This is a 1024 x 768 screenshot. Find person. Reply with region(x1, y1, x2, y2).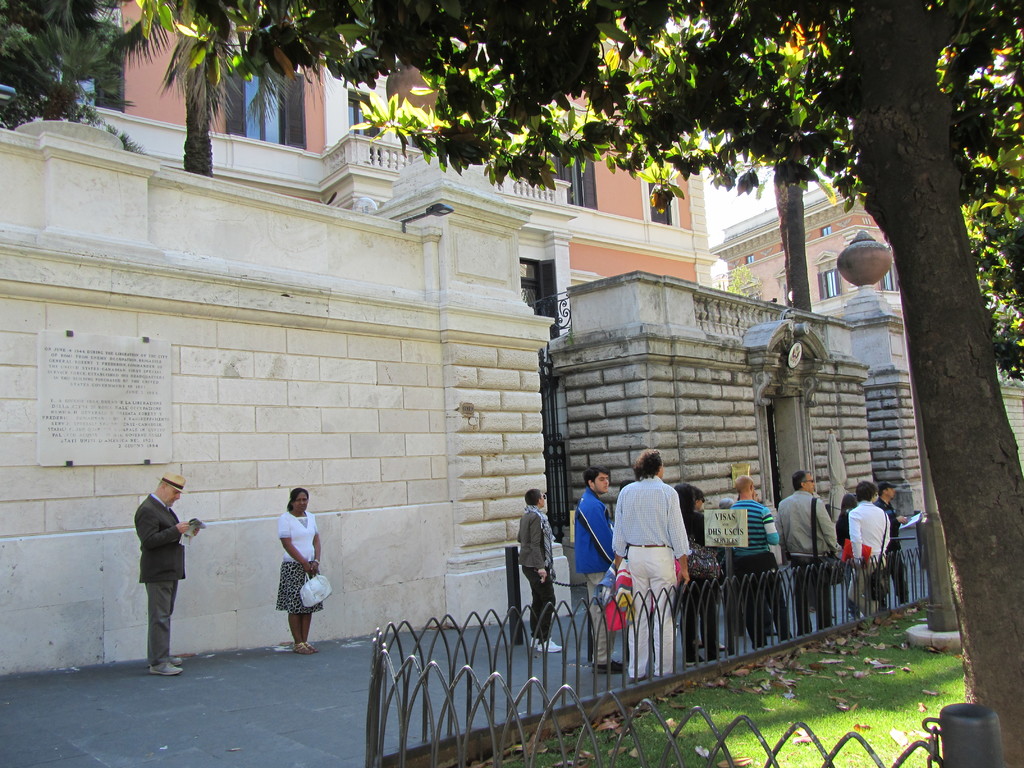
region(707, 495, 726, 667).
